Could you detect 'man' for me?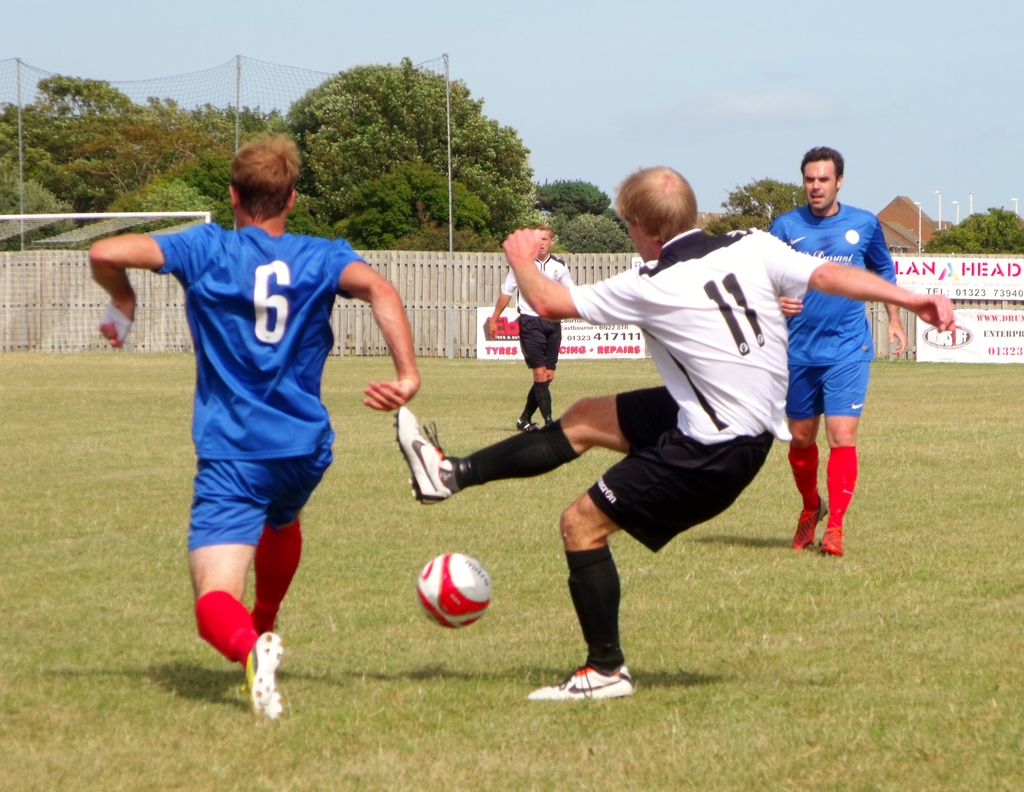
Detection result: box(487, 224, 573, 429).
